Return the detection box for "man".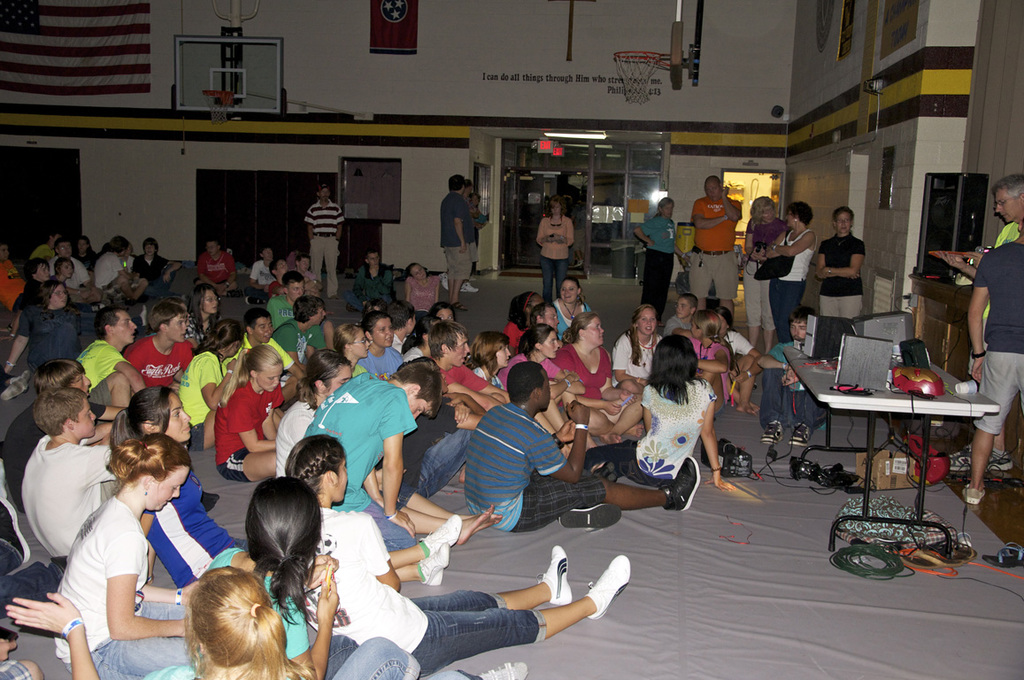
crop(300, 181, 344, 303).
